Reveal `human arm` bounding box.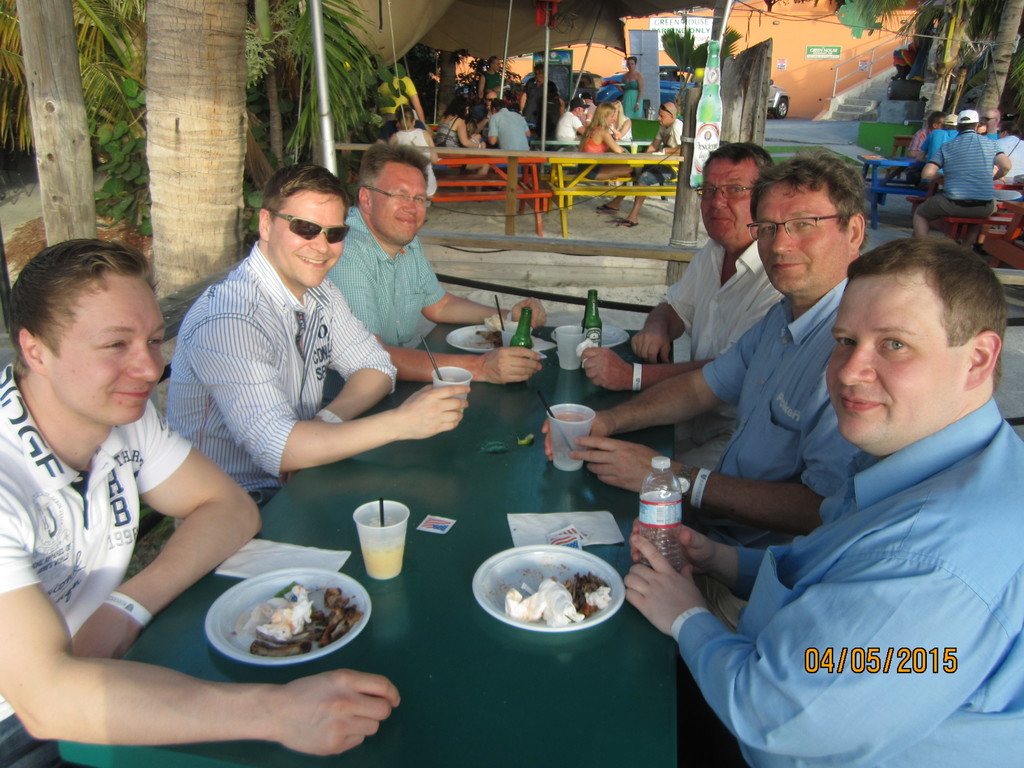
Revealed: detection(185, 306, 467, 468).
